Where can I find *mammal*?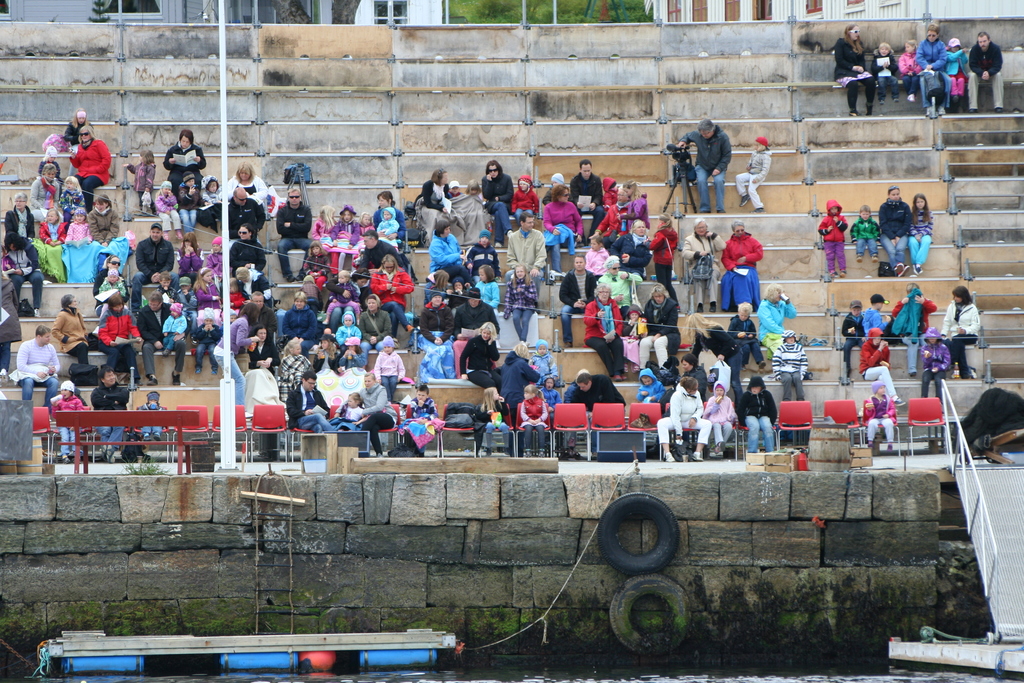
You can find it at bbox=(890, 283, 940, 370).
